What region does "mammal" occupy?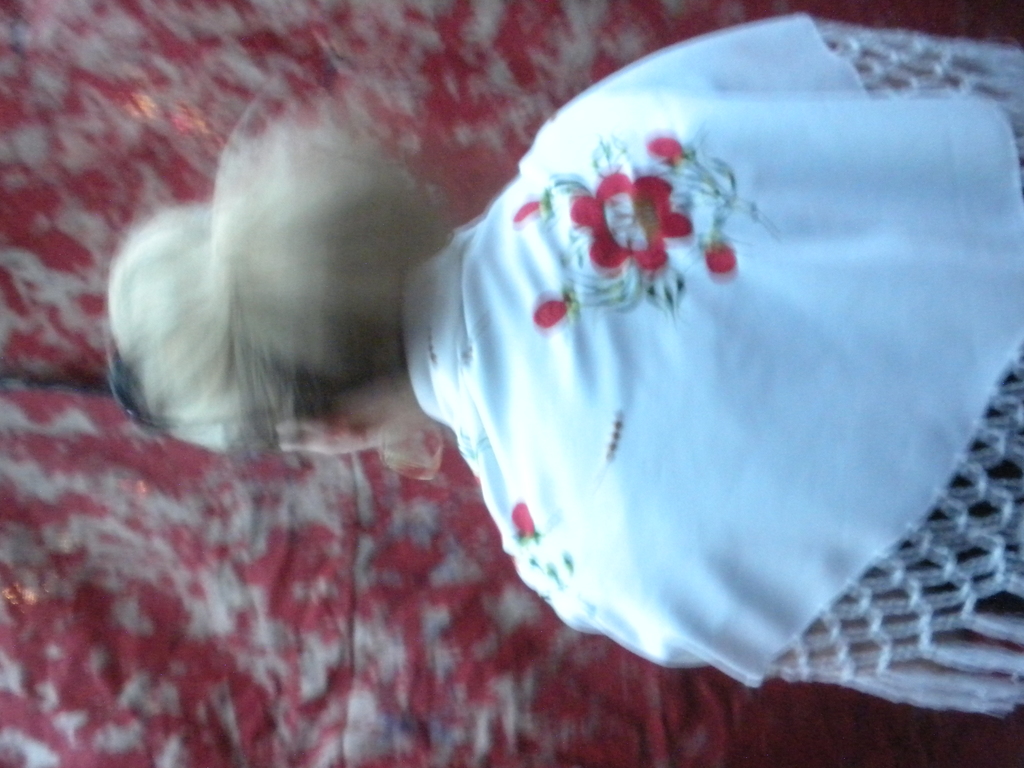
(95,24,953,693).
